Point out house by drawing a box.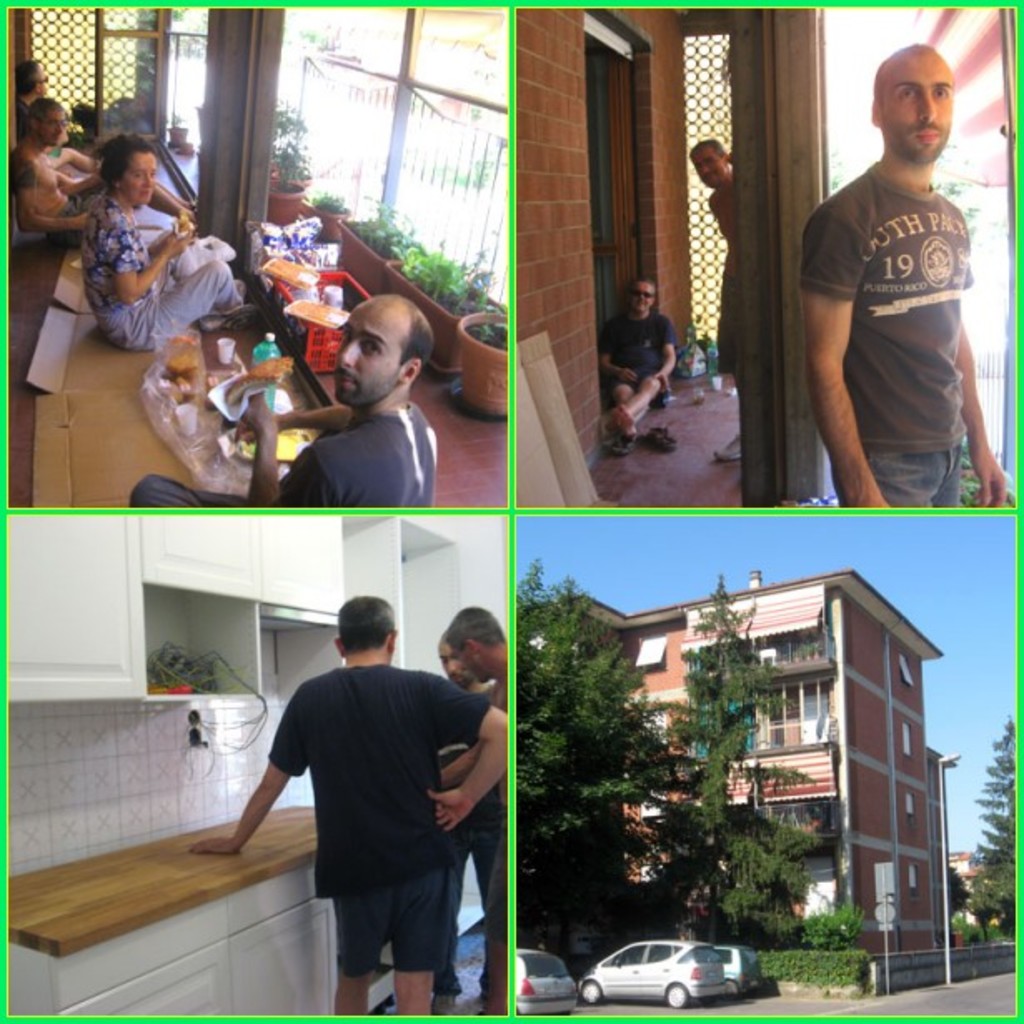
<box>496,13,1002,514</box>.
